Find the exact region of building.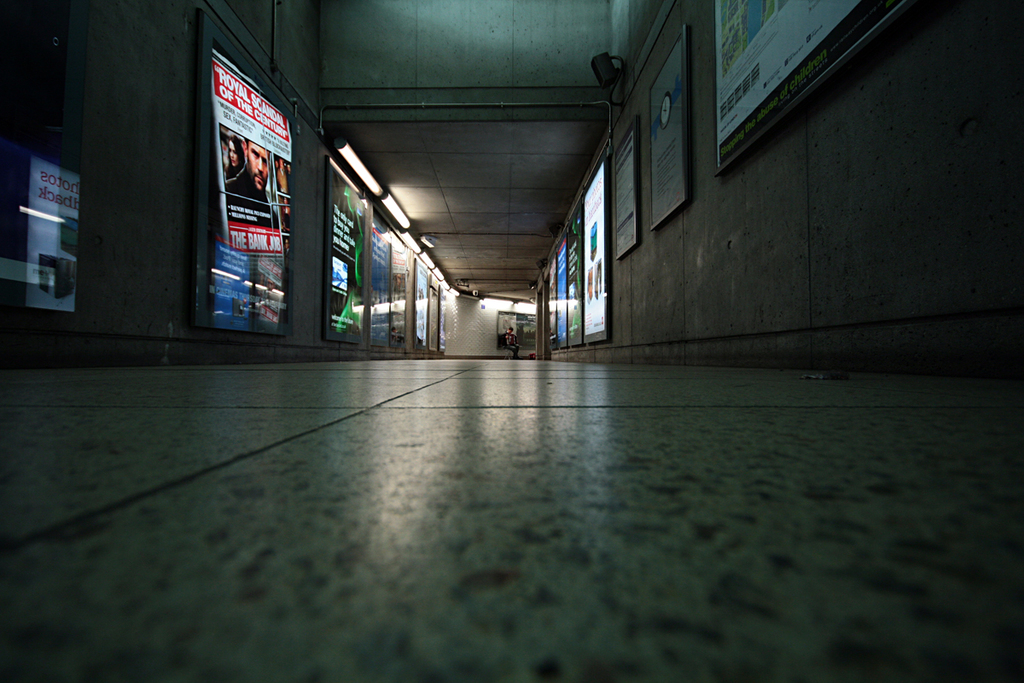
Exact region: locate(0, 0, 1023, 682).
